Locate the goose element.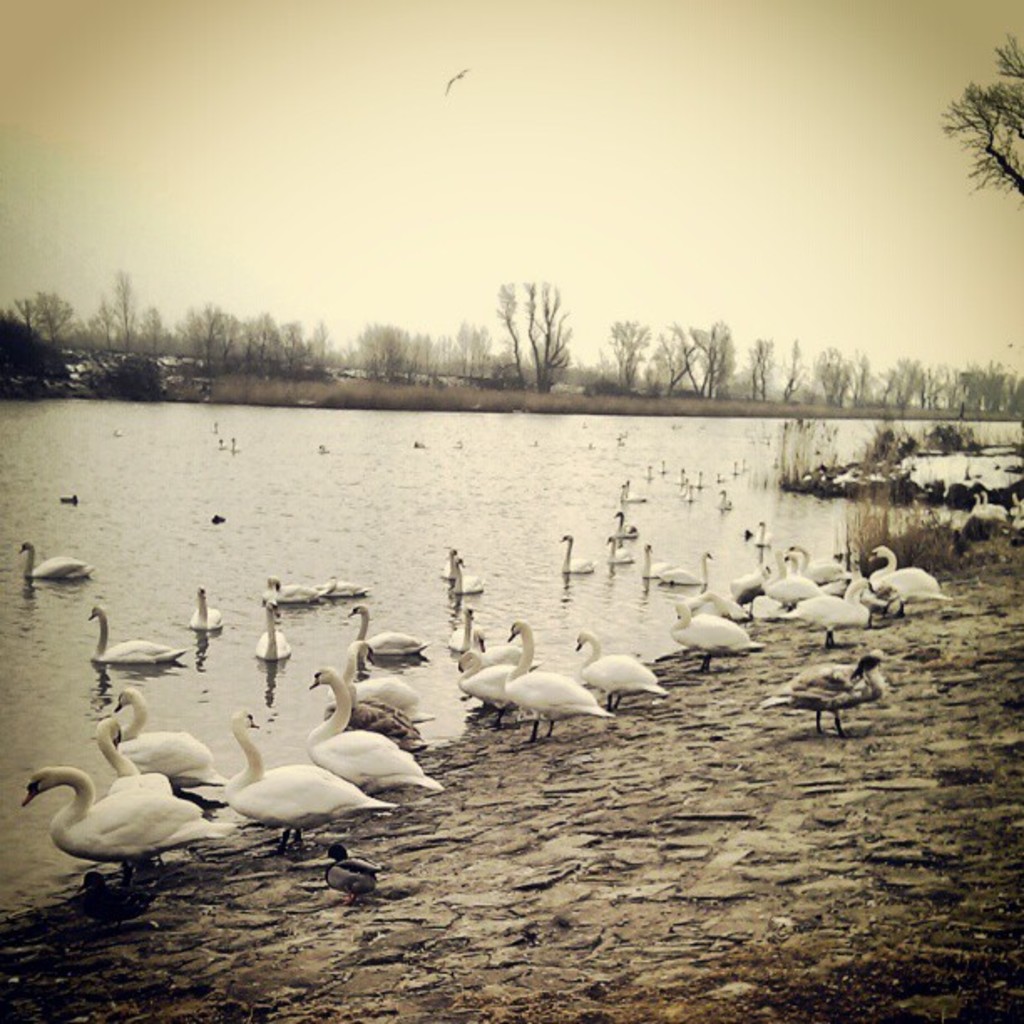
Element bbox: (443,602,489,666).
